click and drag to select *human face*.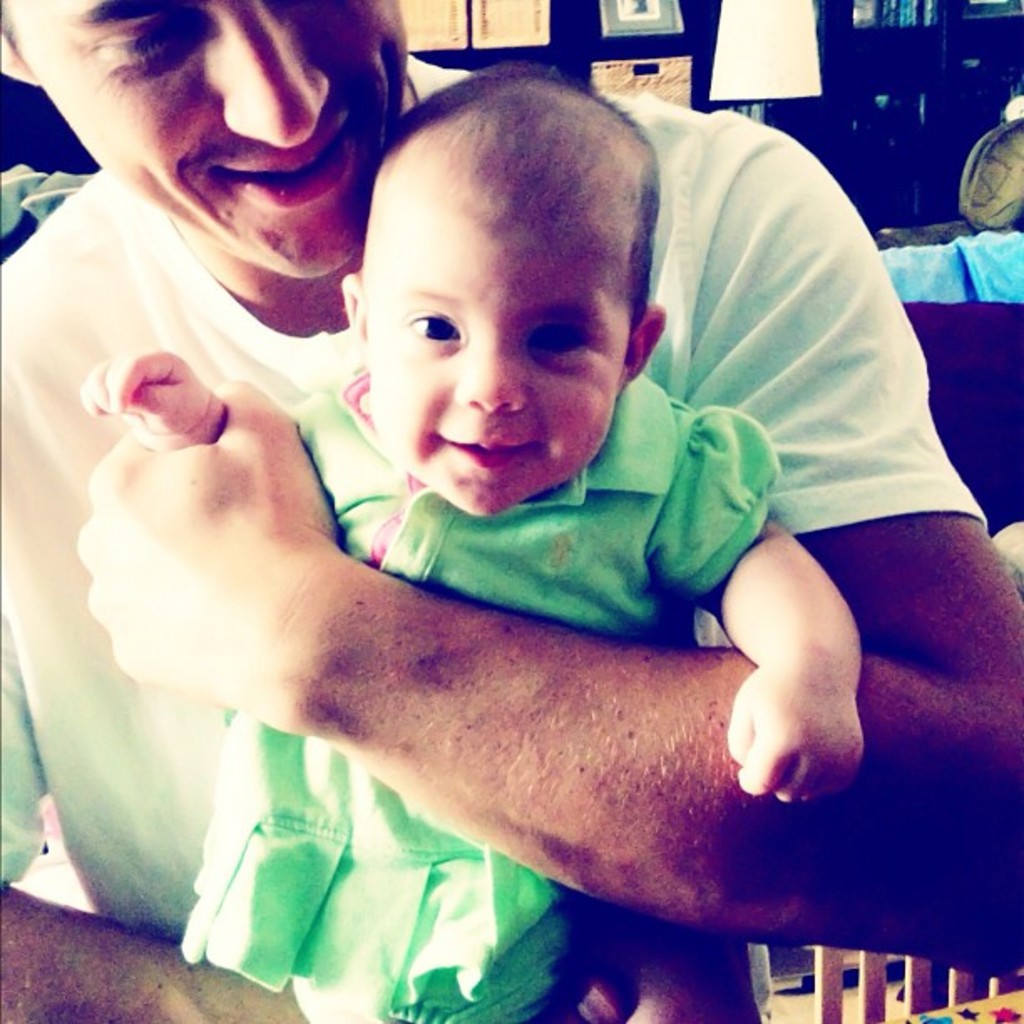
Selection: box(361, 194, 632, 517).
